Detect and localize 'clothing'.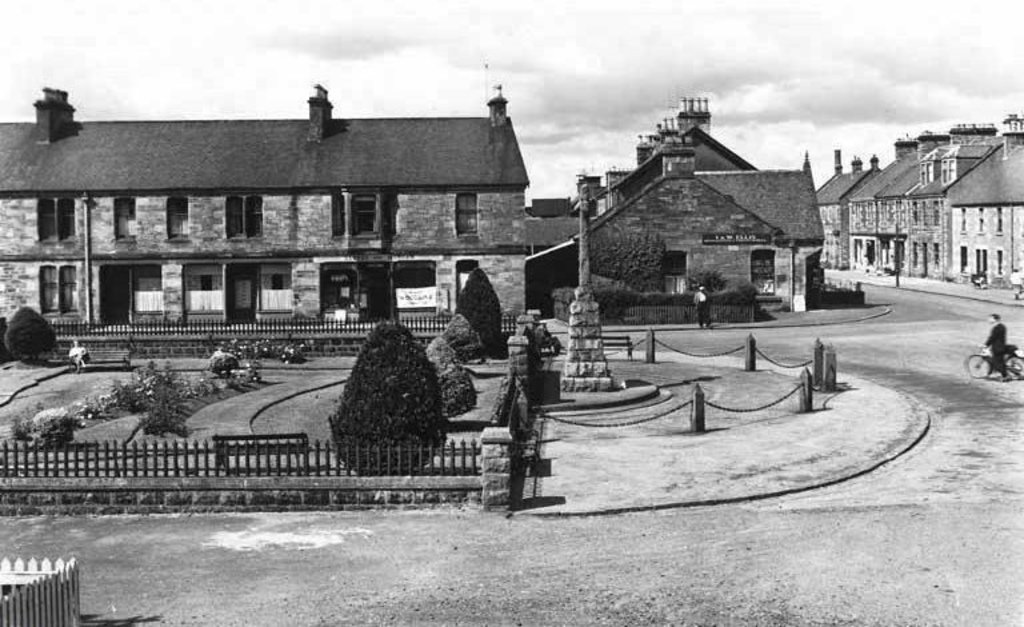
Localized at bbox=(692, 288, 713, 330).
